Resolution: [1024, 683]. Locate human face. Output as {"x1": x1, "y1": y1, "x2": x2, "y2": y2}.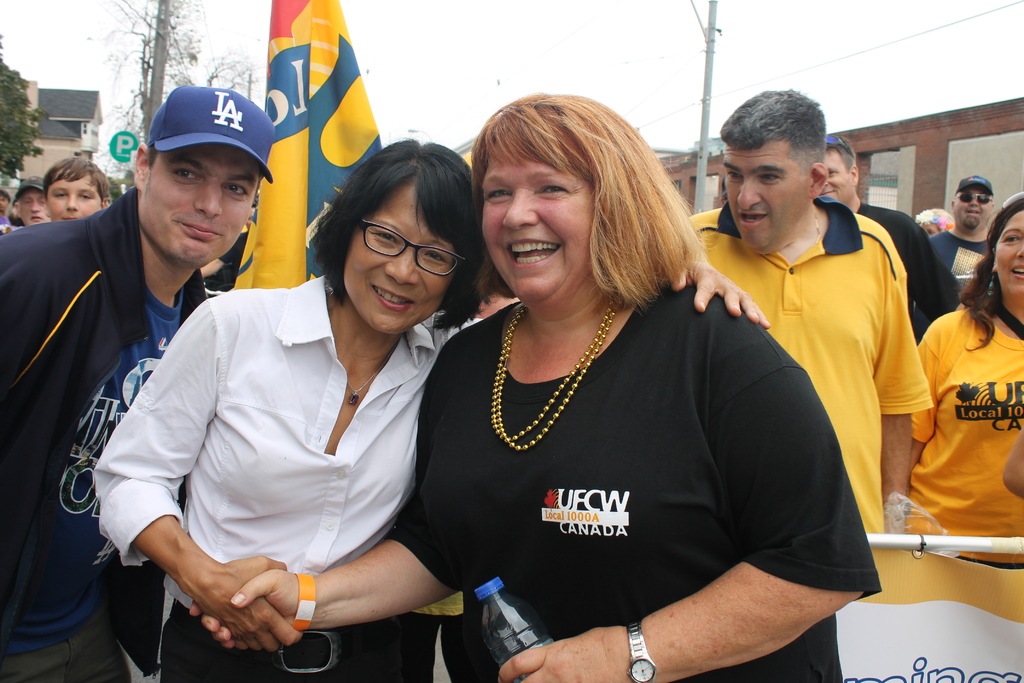
{"x1": 47, "y1": 174, "x2": 99, "y2": 220}.
